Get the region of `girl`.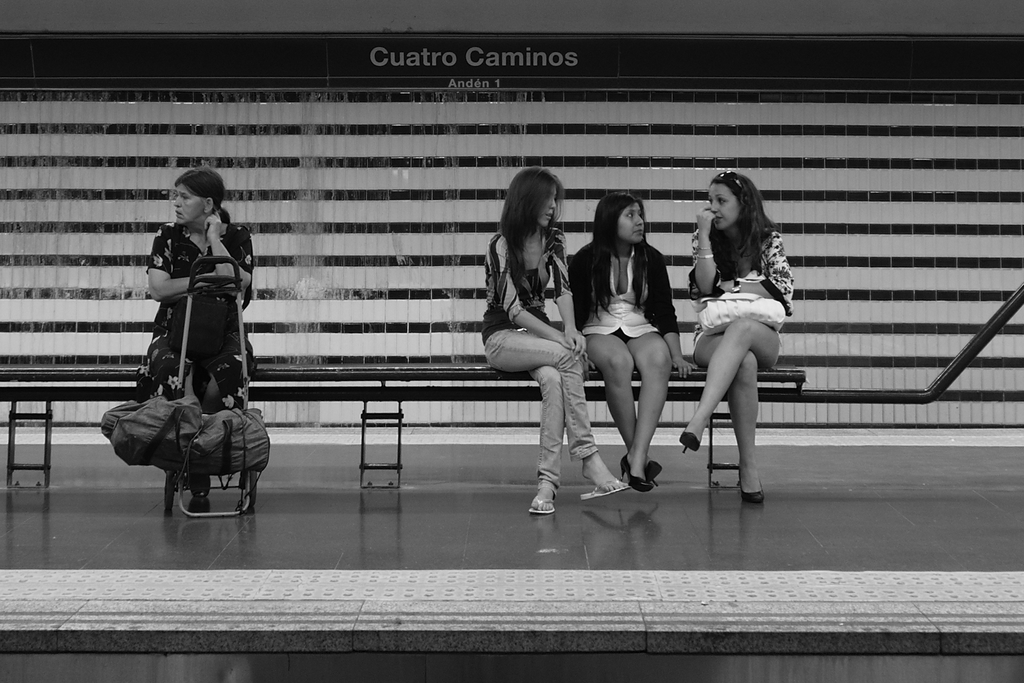
(482,169,629,512).
